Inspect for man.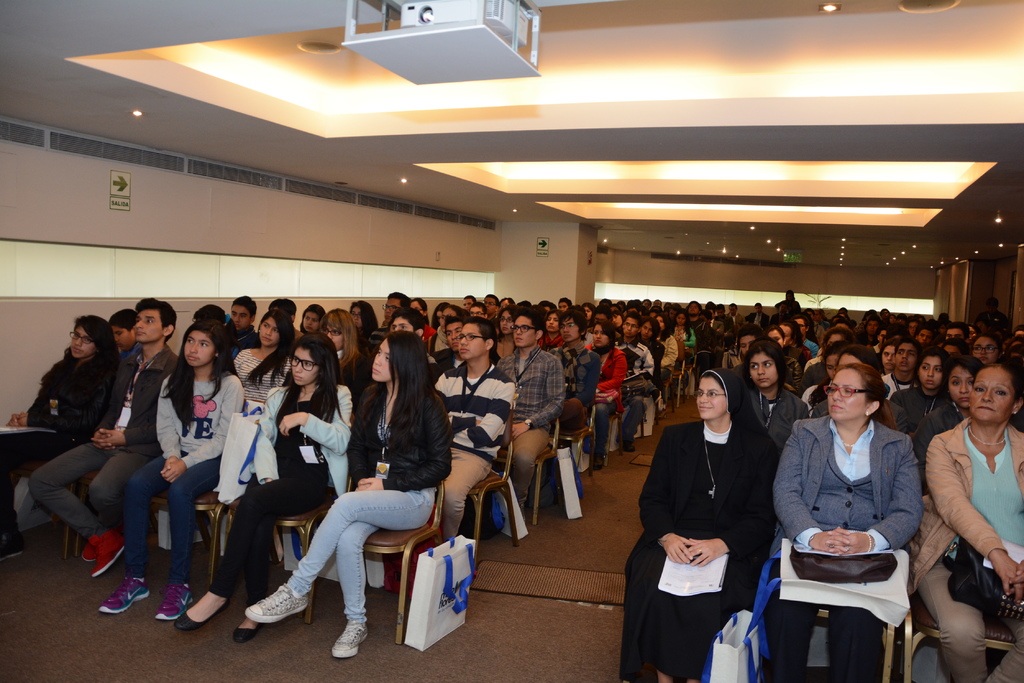
Inspection: left=487, top=294, right=500, bottom=316.
